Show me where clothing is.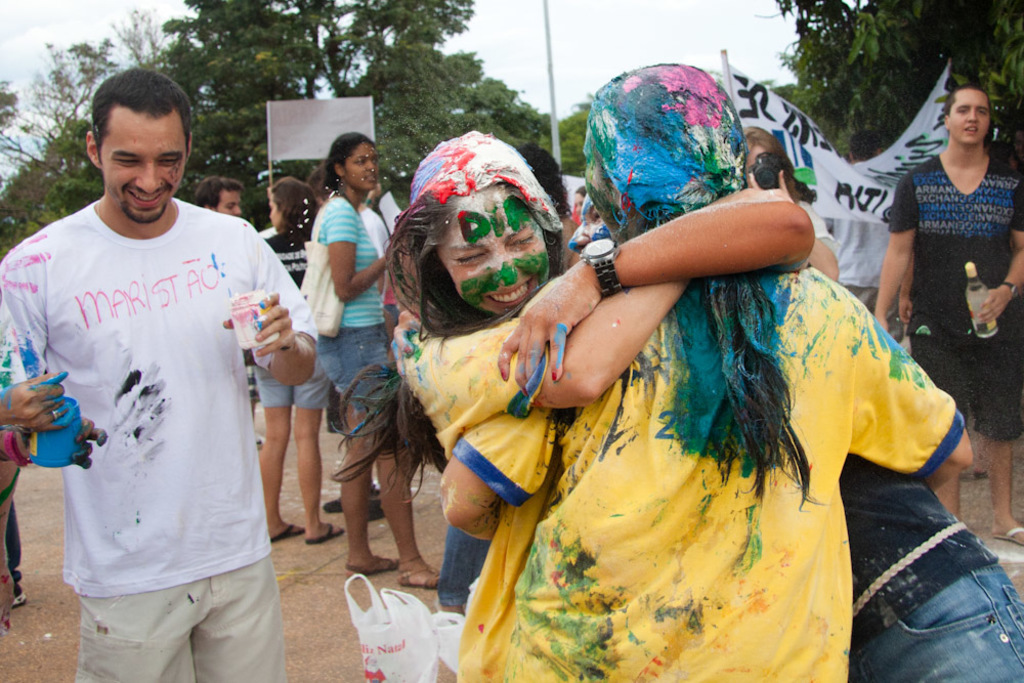
clothing is at [x1=0, y1=196, x2=315, y2=682].
